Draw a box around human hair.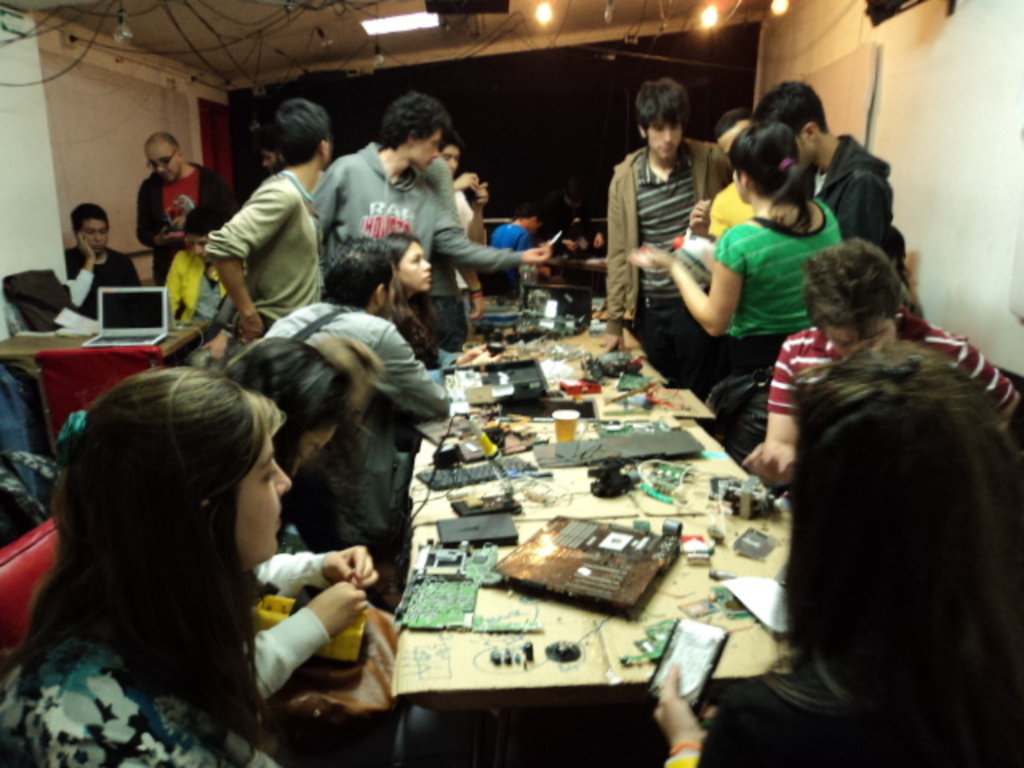
locate(736, 126, 814, 234).
